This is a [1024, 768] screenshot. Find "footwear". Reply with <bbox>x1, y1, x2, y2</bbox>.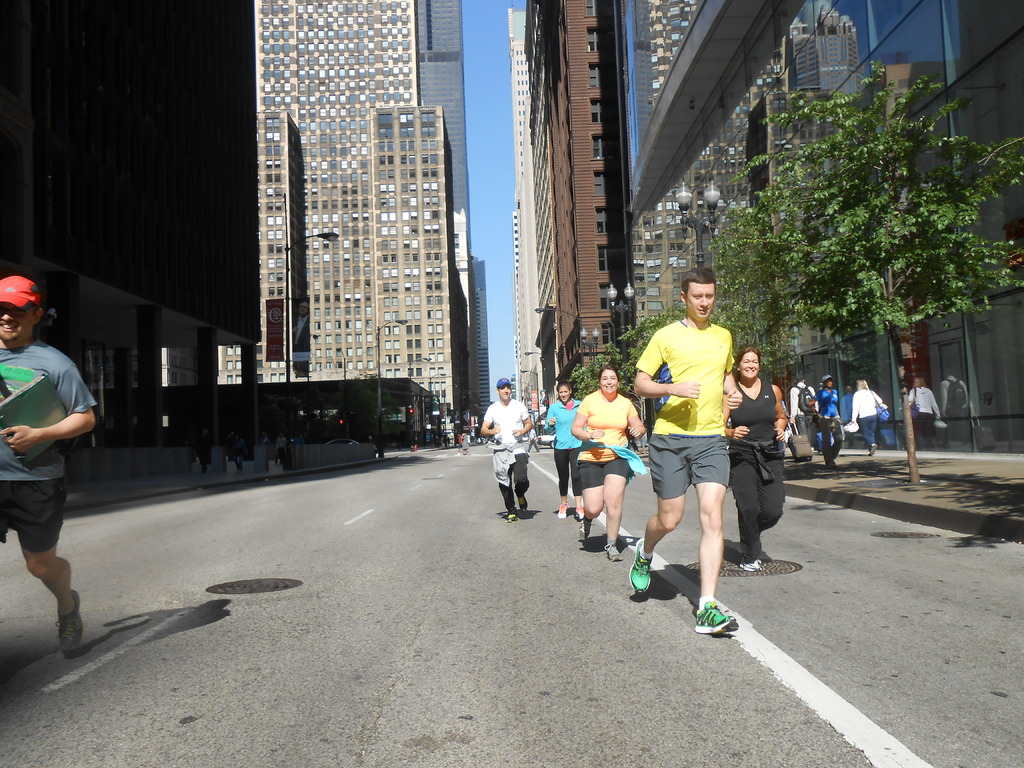
<bbox>576, 516, 592, 541</bbox>.
